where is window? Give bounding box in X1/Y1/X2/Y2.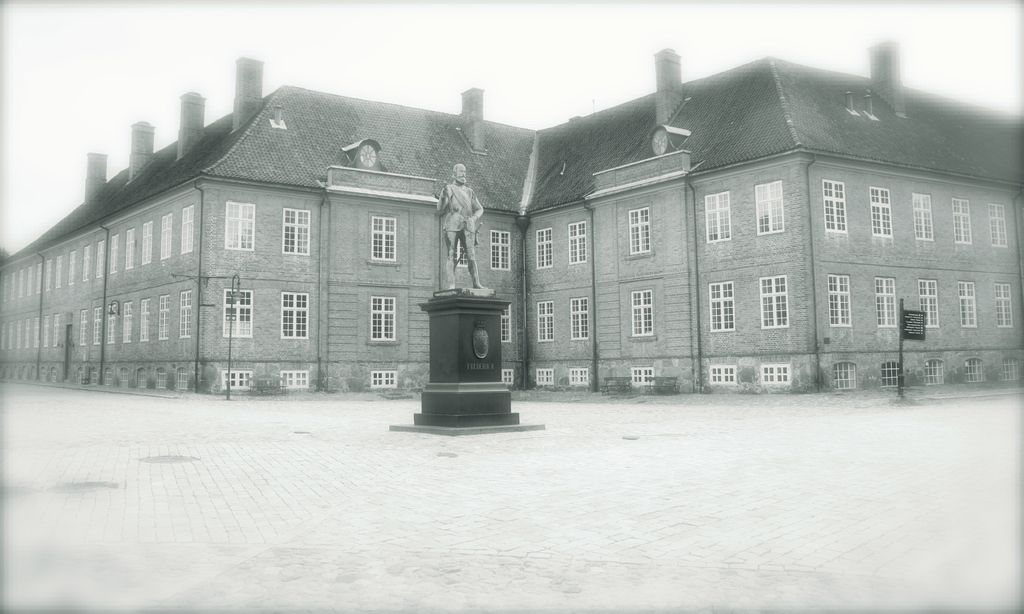
502/370/516/379.
